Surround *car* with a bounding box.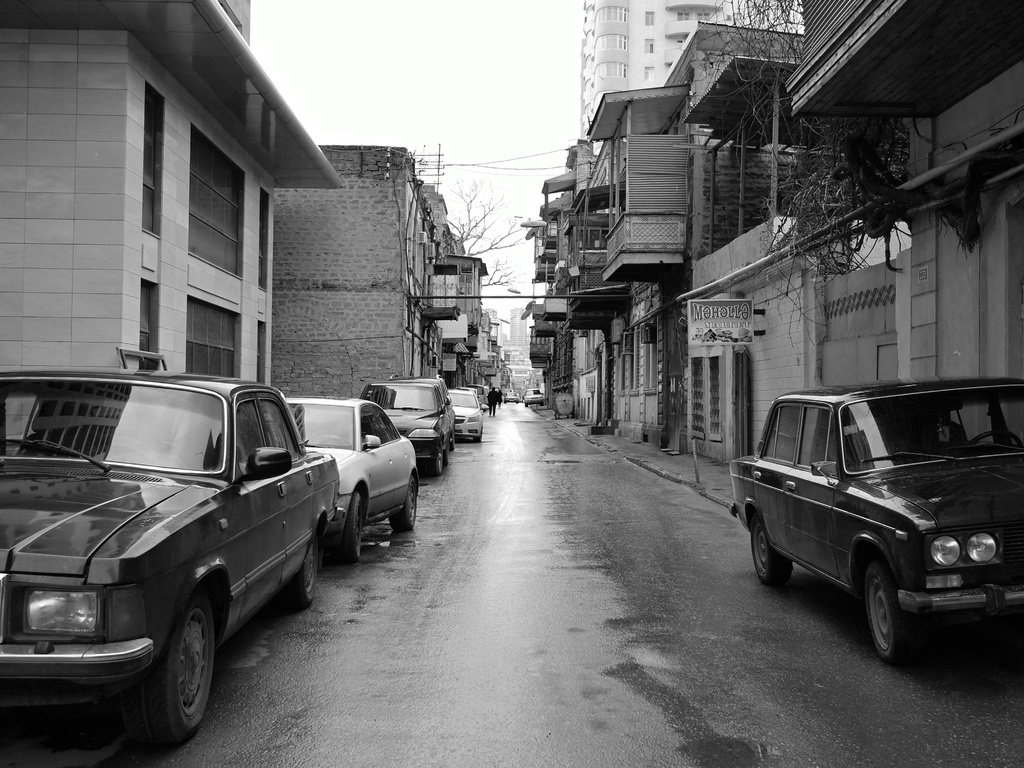
{"x1": 440, "y1": 381, "x2": 486, "y2": 450}.
